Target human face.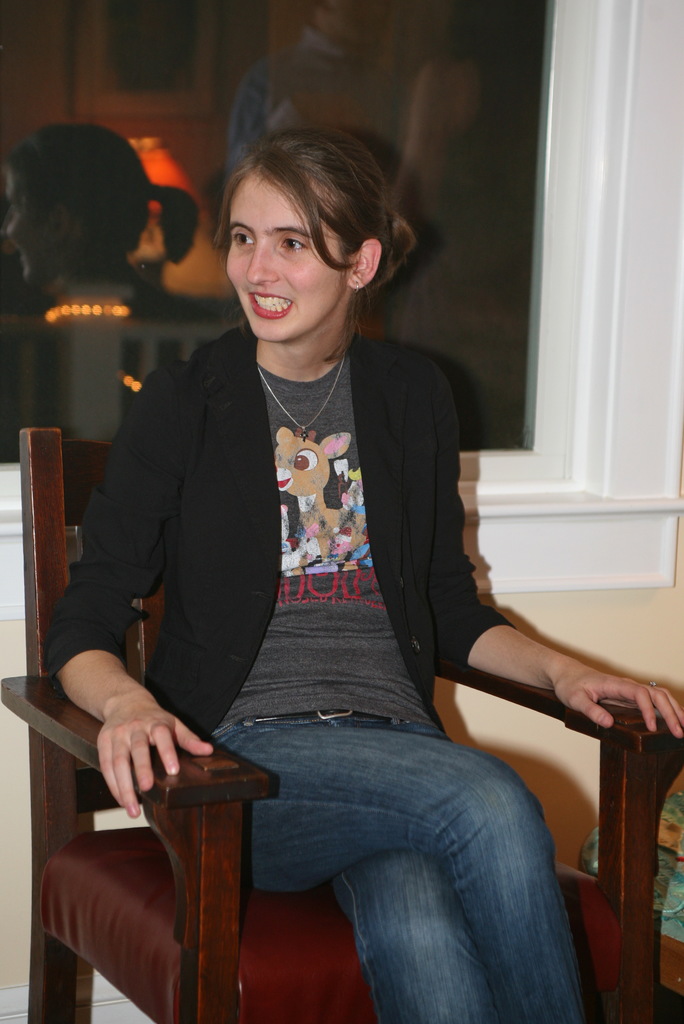
Target region: box(225, 173, 342, 337).
